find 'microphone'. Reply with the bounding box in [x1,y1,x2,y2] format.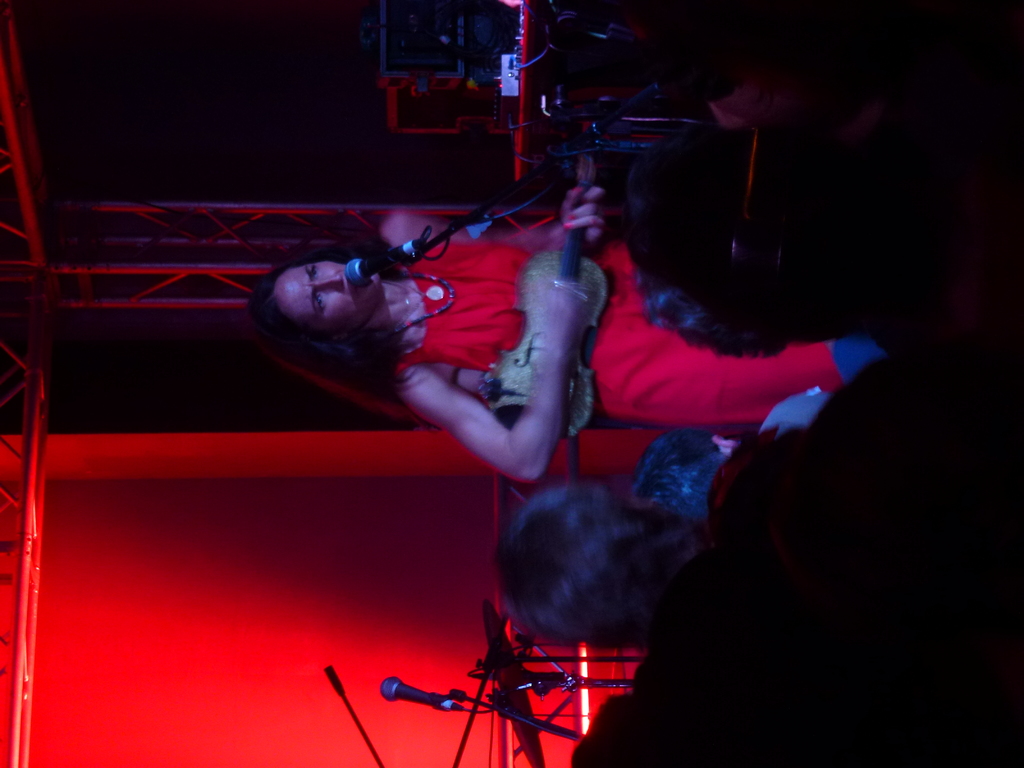
[340,242,424,290].
